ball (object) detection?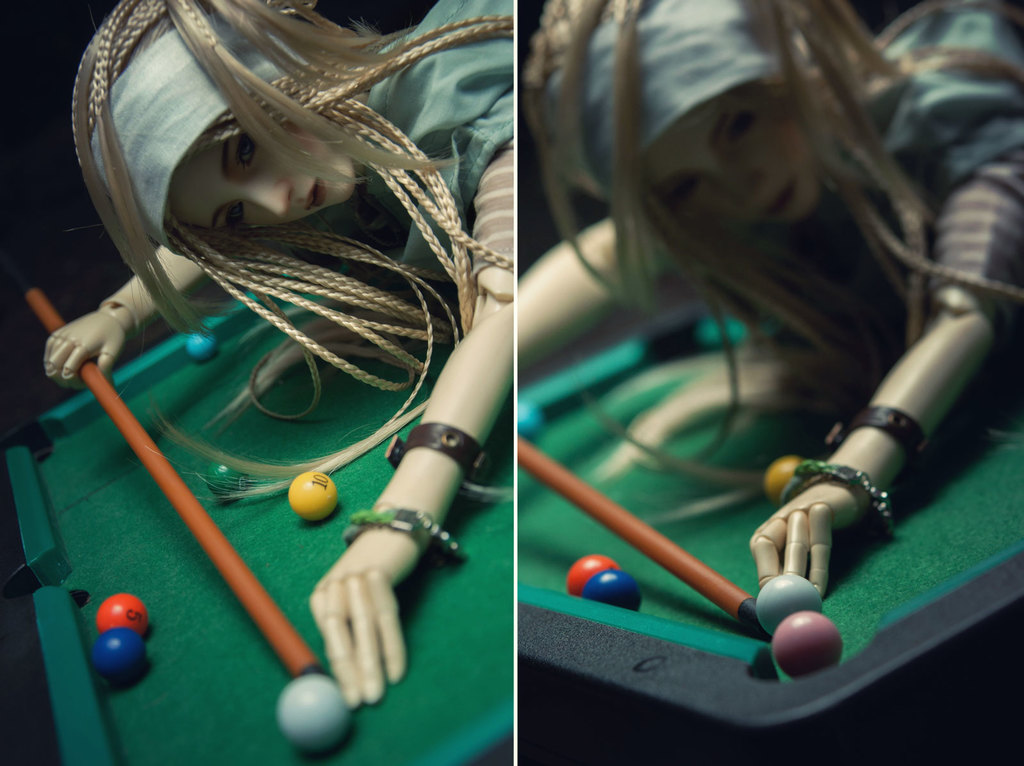
85,628,148,690
